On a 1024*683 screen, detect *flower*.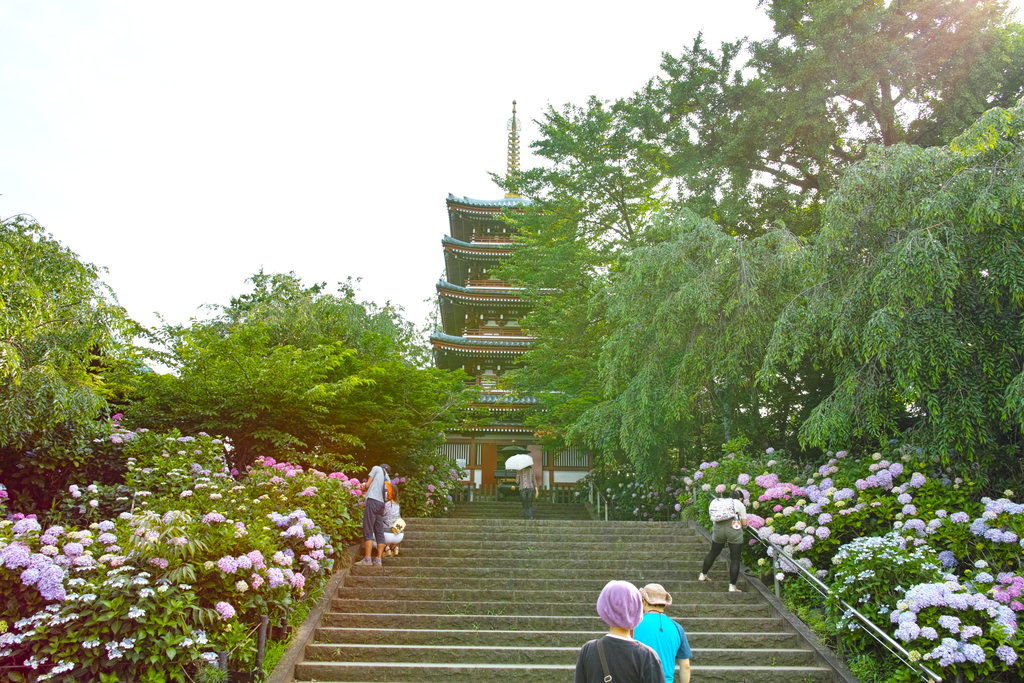
x1=392 y1=473 x2=406 y2=485.
